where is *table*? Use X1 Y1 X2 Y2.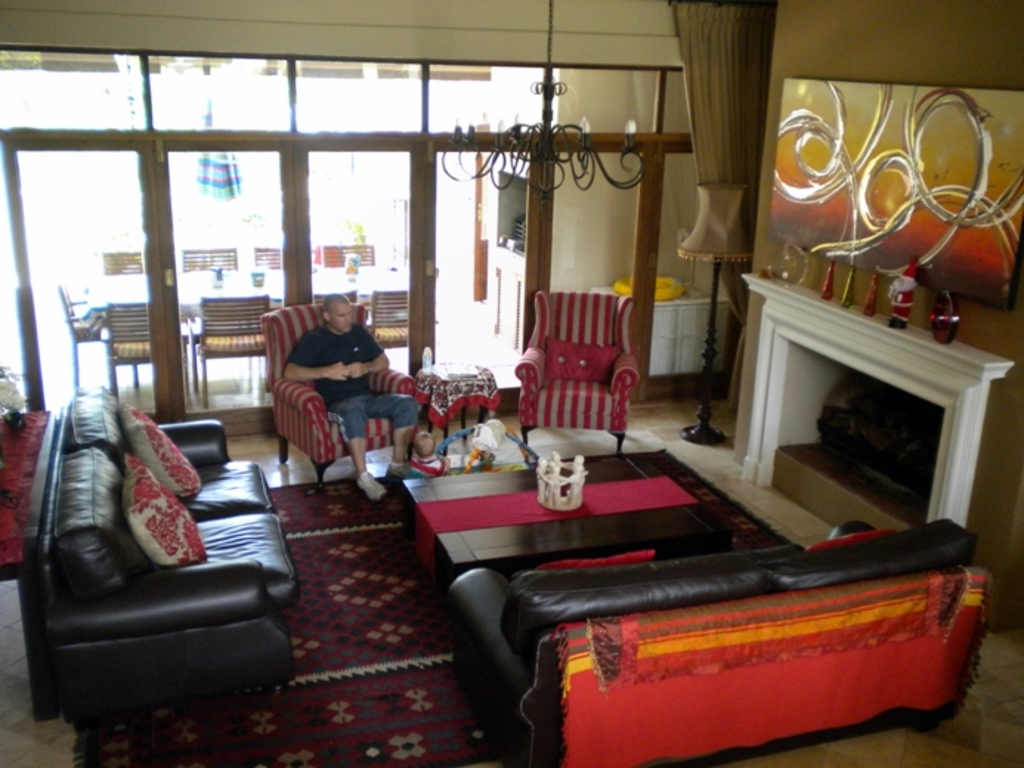
400 455 731 572.
